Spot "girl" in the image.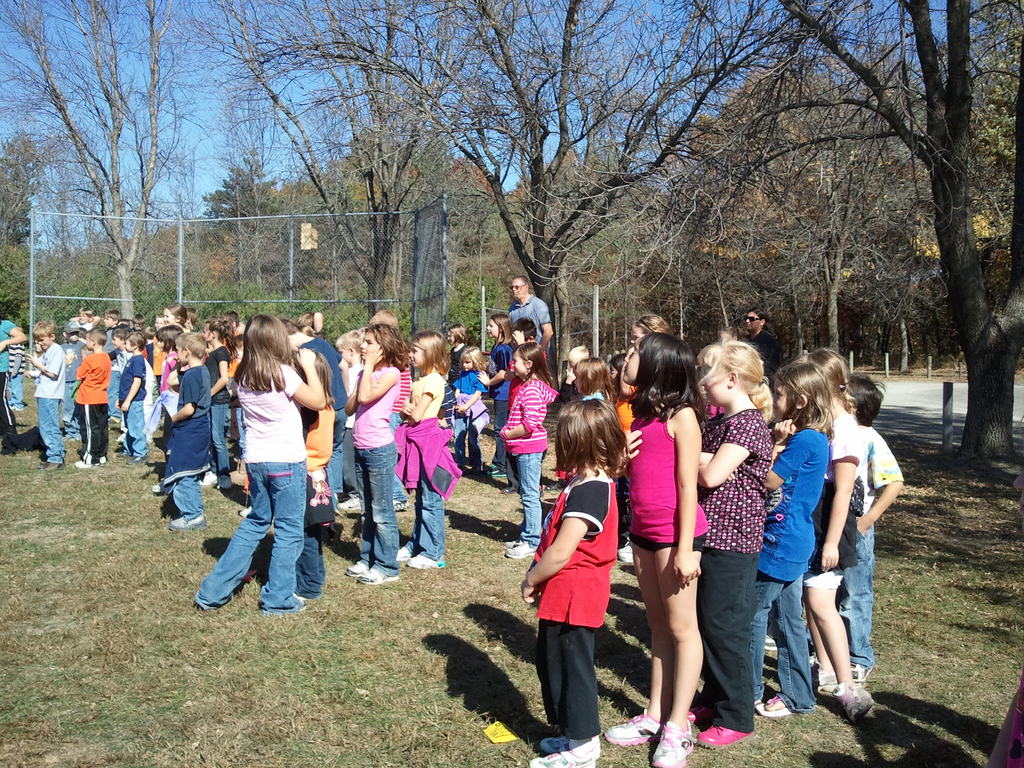
"girl" found at x1=193, y1=309, x2=325, y2=616.
